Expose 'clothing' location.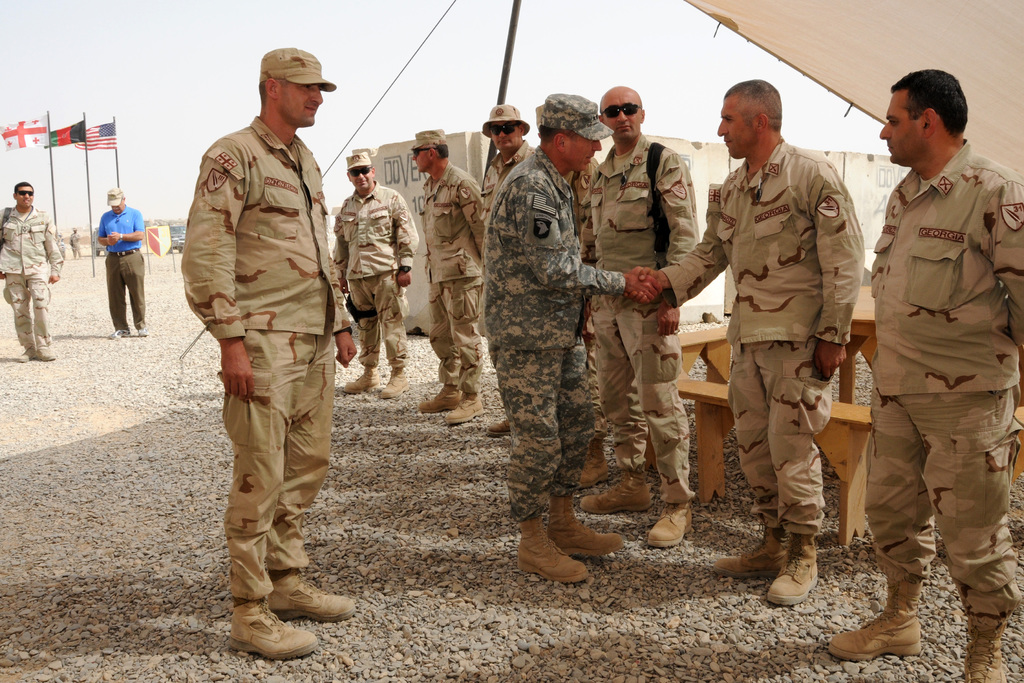
Exposed at bbox=(170, 64, 356, 621).
